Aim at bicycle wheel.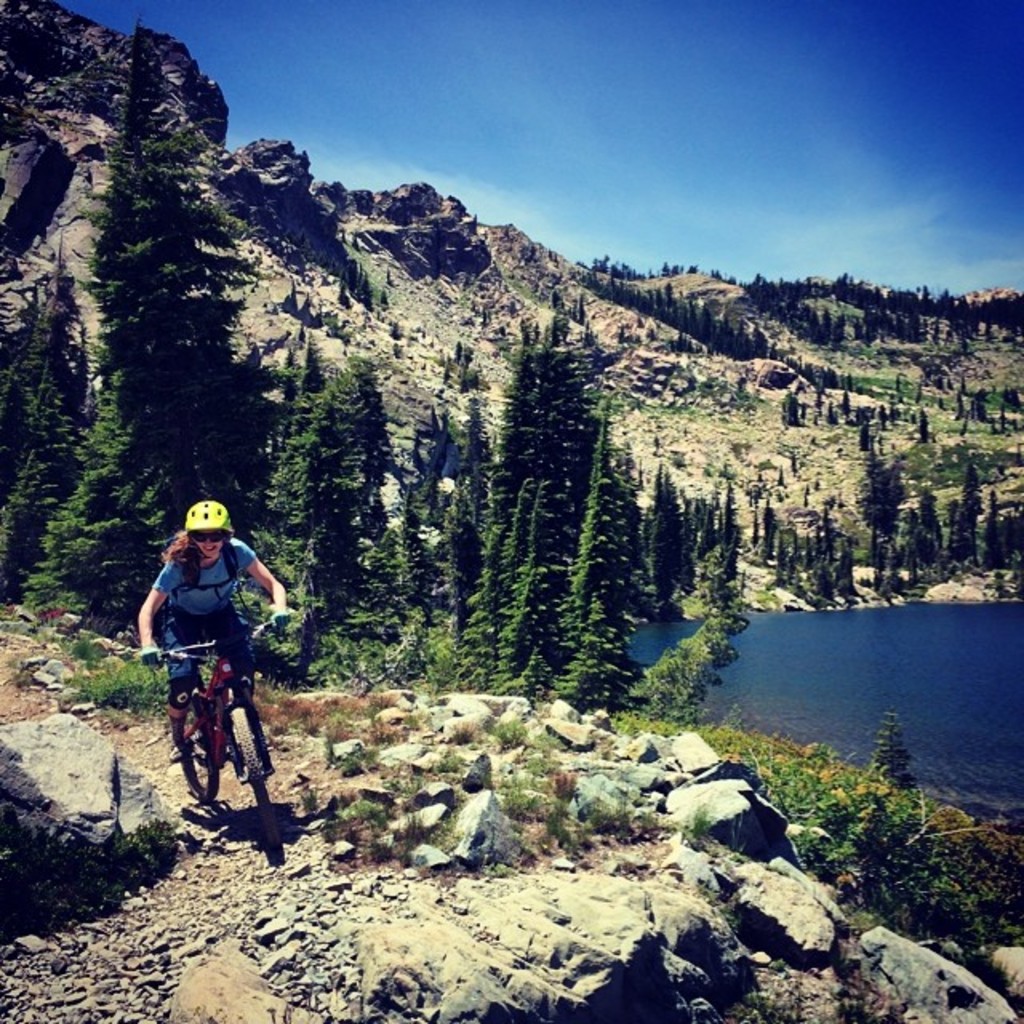
Aimed at <box>176,685,222,808</box>.
